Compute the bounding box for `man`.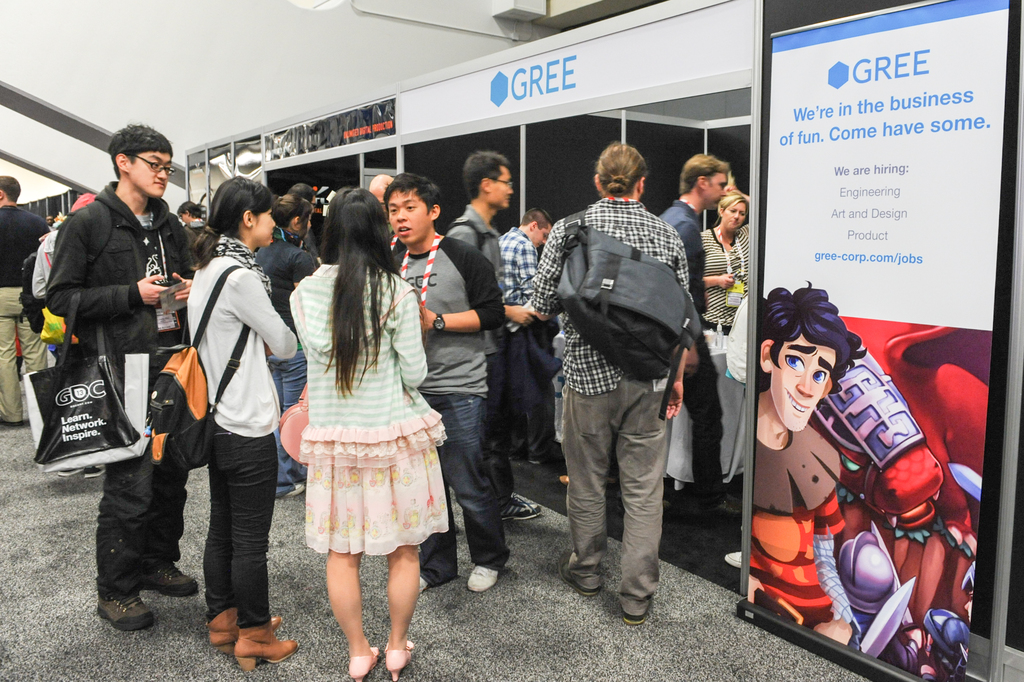
BBox(447, 148, 518, 523).
